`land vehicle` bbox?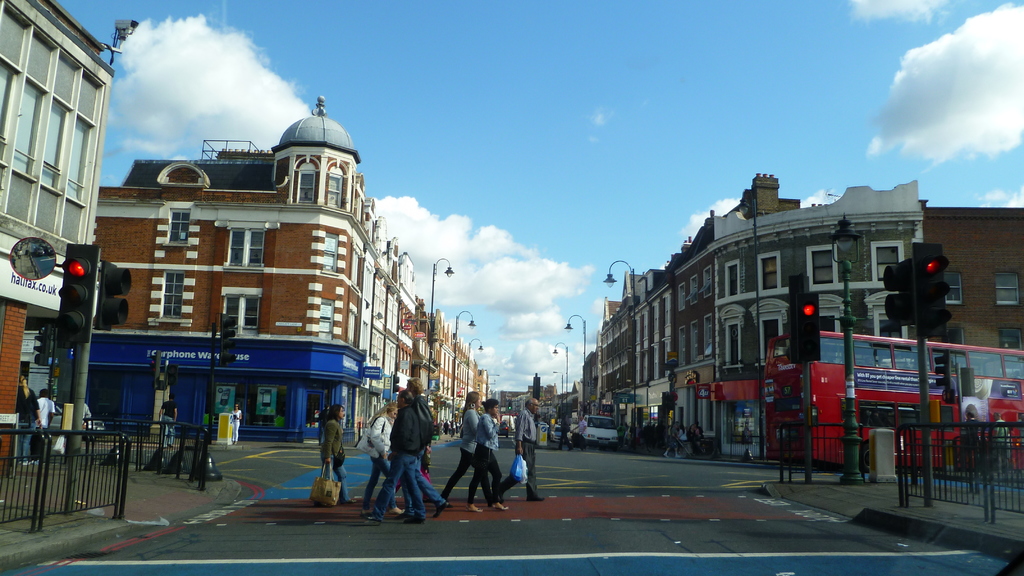
l=582, t=412, r=617, b=454
